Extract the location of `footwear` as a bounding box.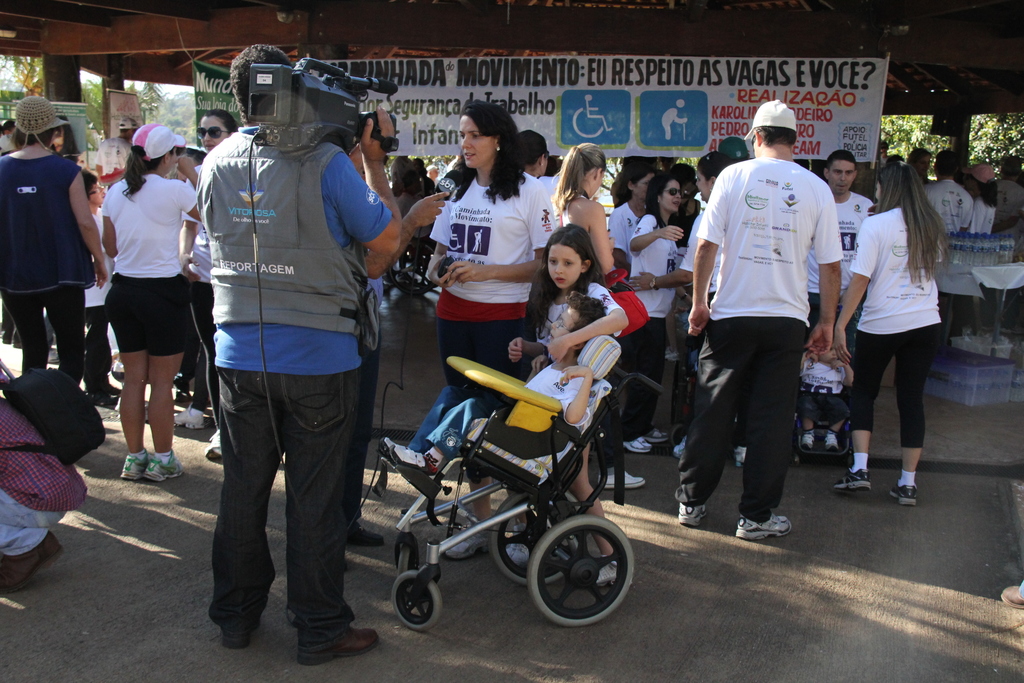
[596,561,624,585].
